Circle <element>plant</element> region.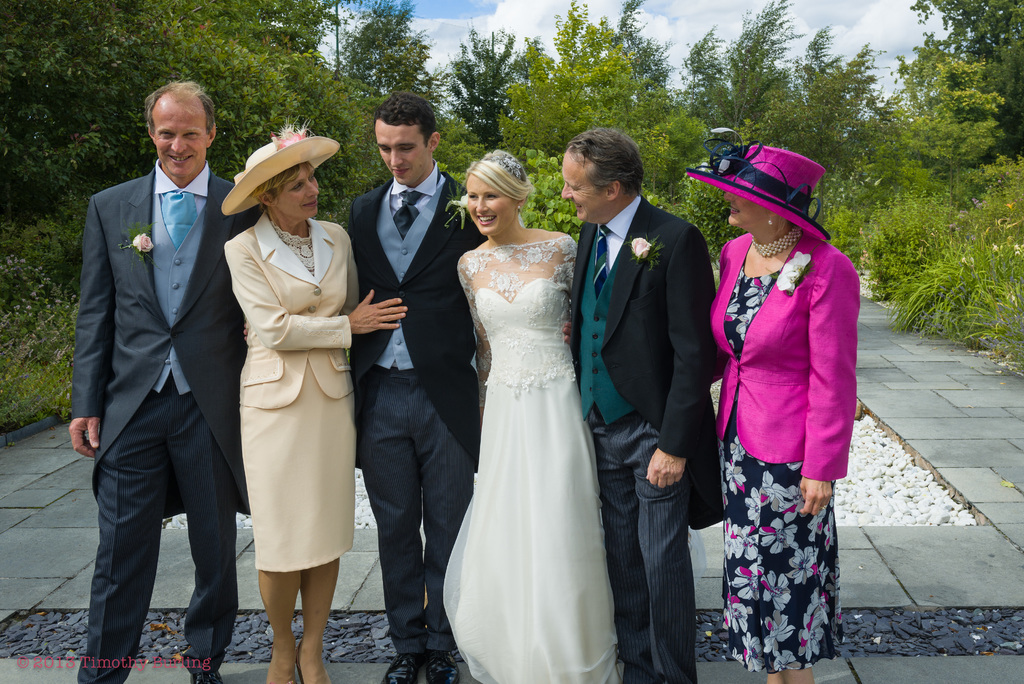
Region: l=815, t=152, r=1023, b=384.
